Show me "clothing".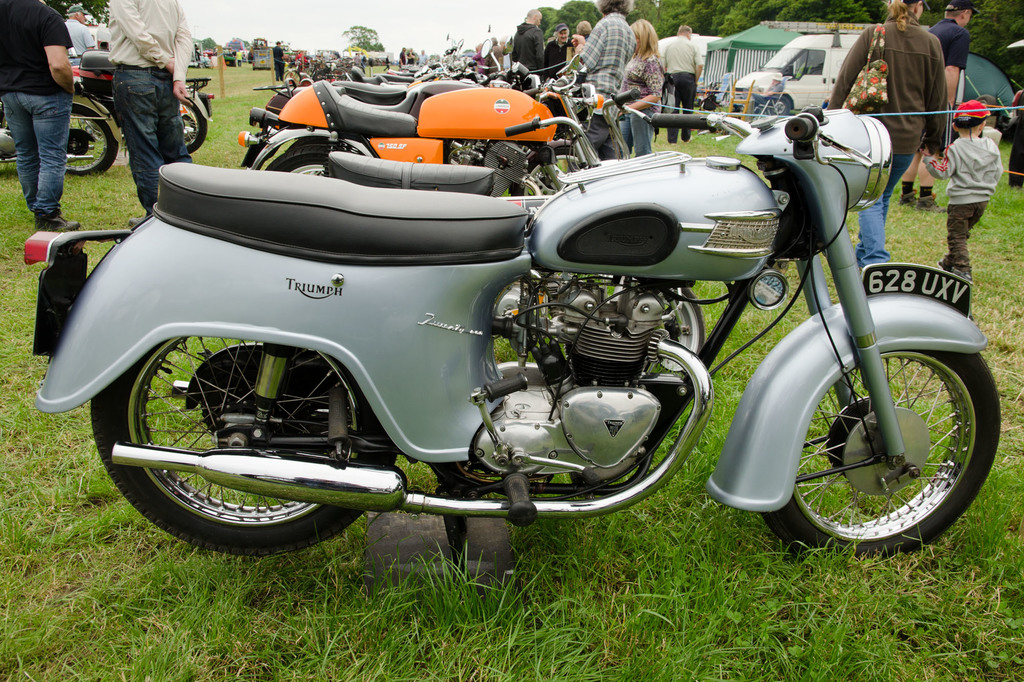
"clothing" is here: (x1=614, y1=50, x2=662, y2=155).
